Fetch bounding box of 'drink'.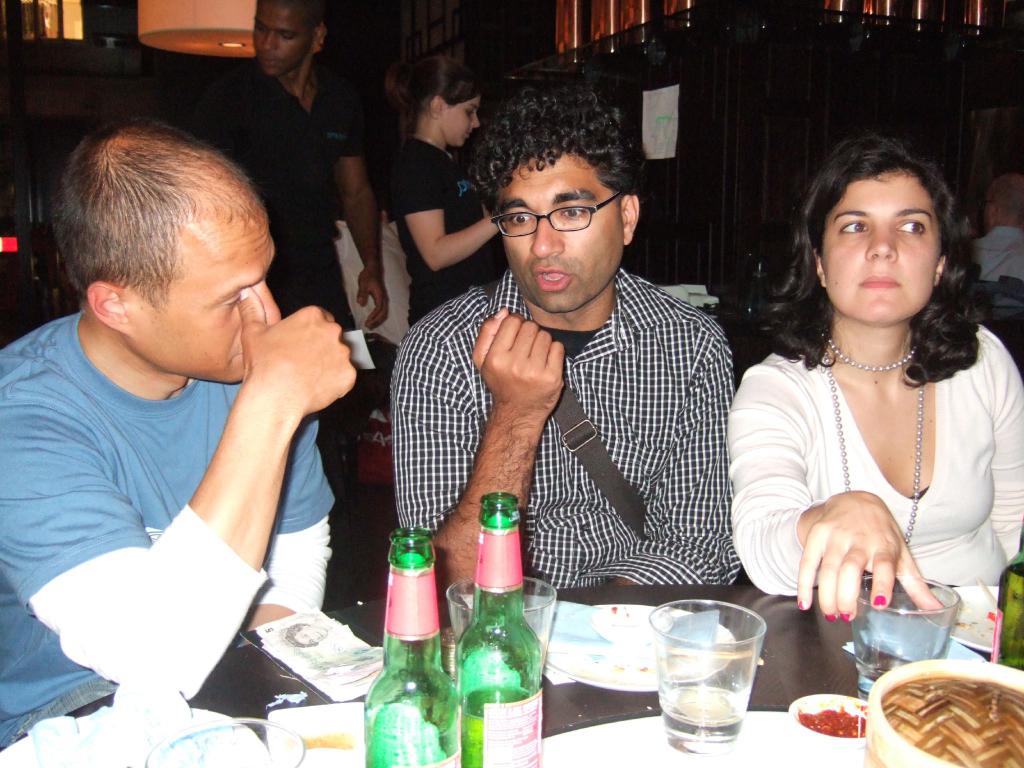
Bbox: bbox(660, 686, 742, 758).
